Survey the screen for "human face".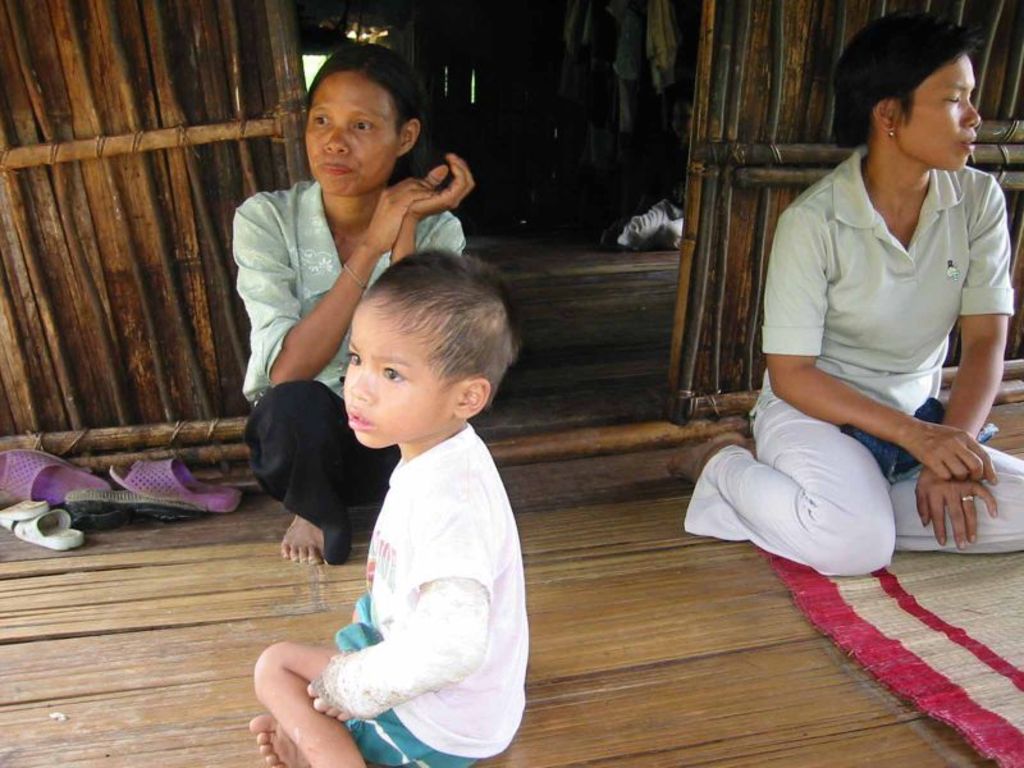
Survey found: x1=301, y1=72, x2=401, y2=189.
